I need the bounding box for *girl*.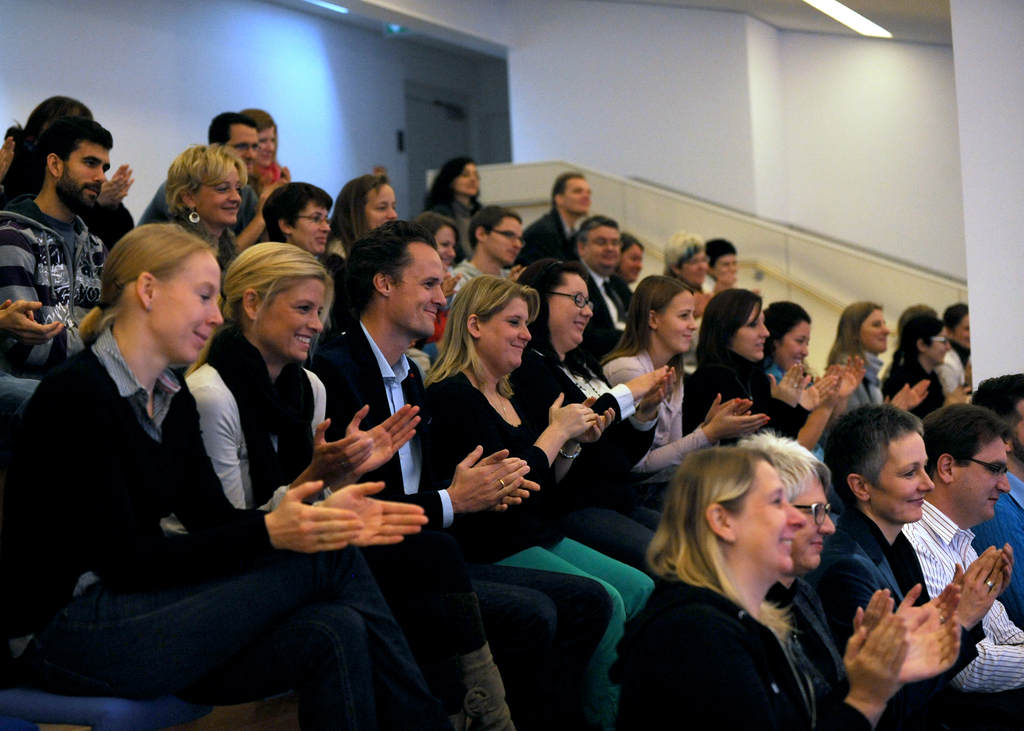
Here it is: BBox(436, 280, 625, 582).
